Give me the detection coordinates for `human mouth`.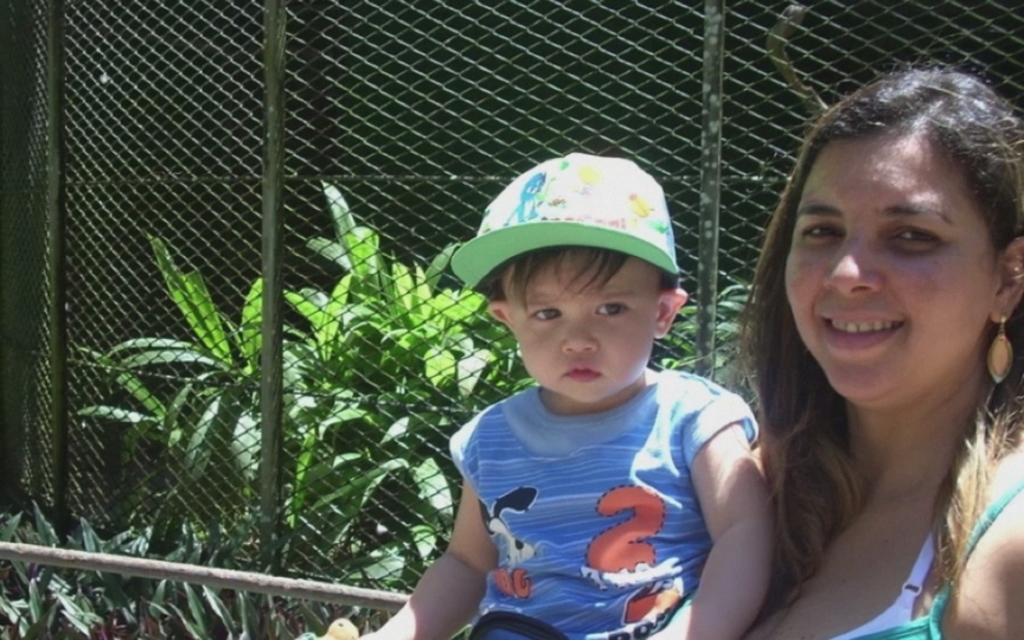
[555, 359, 600, 386].
